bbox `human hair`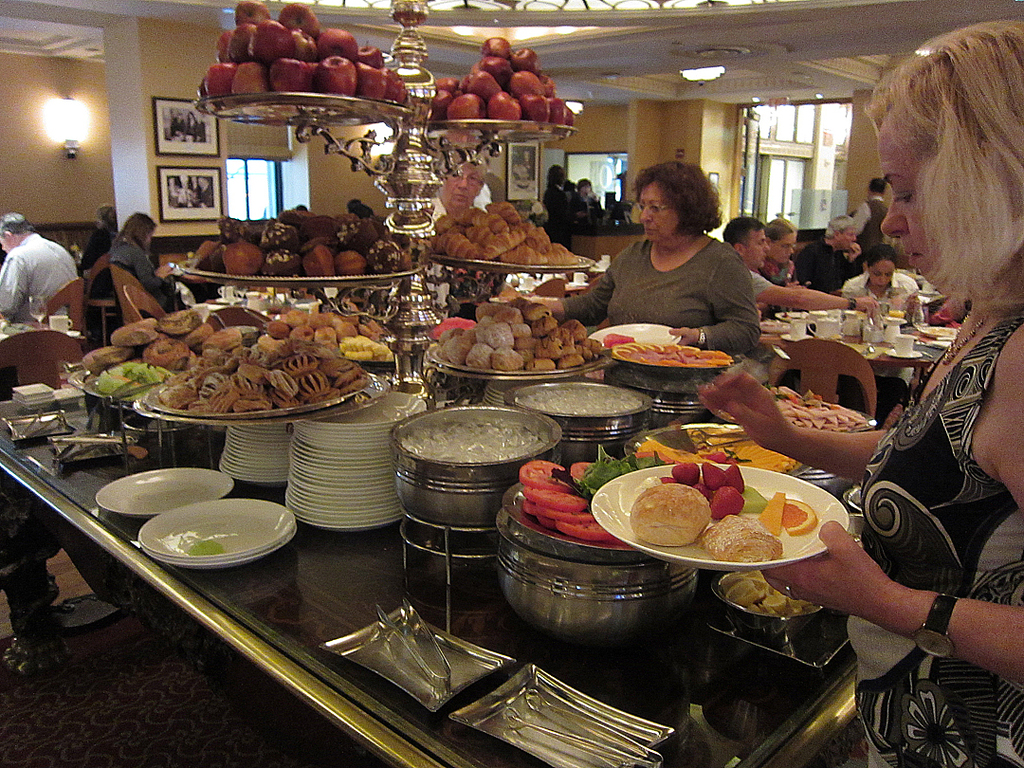
<region>97, 202, 116, 228</region>
